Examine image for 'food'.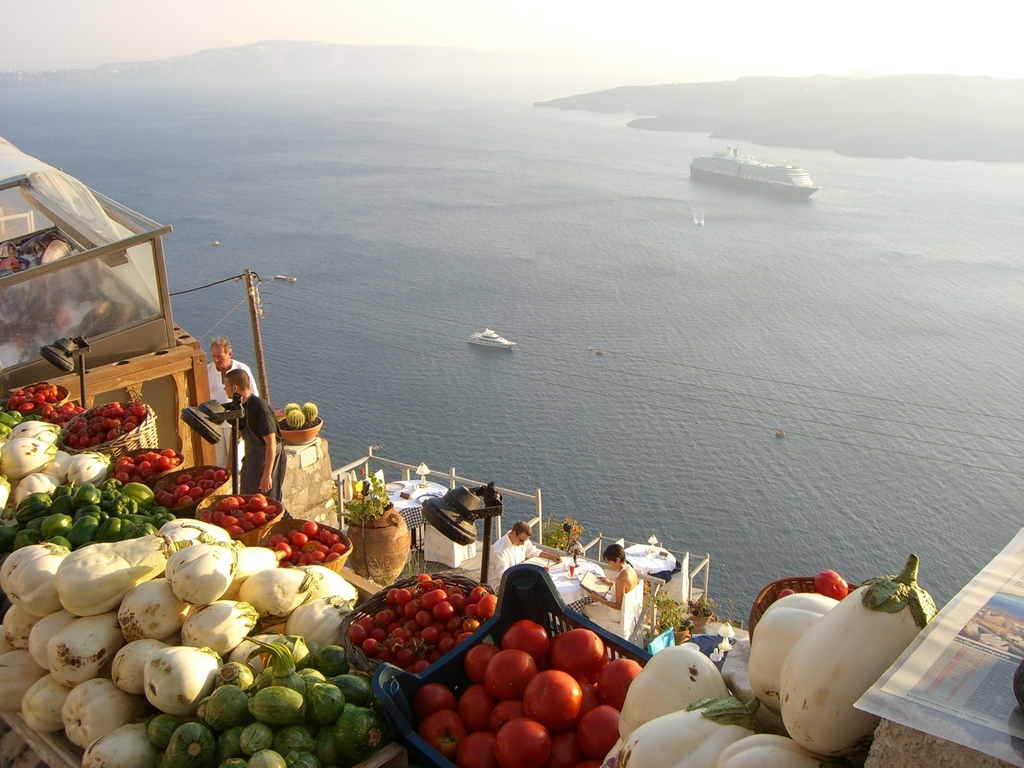
Examination result: bbox=(603, 697, 760, 767).
